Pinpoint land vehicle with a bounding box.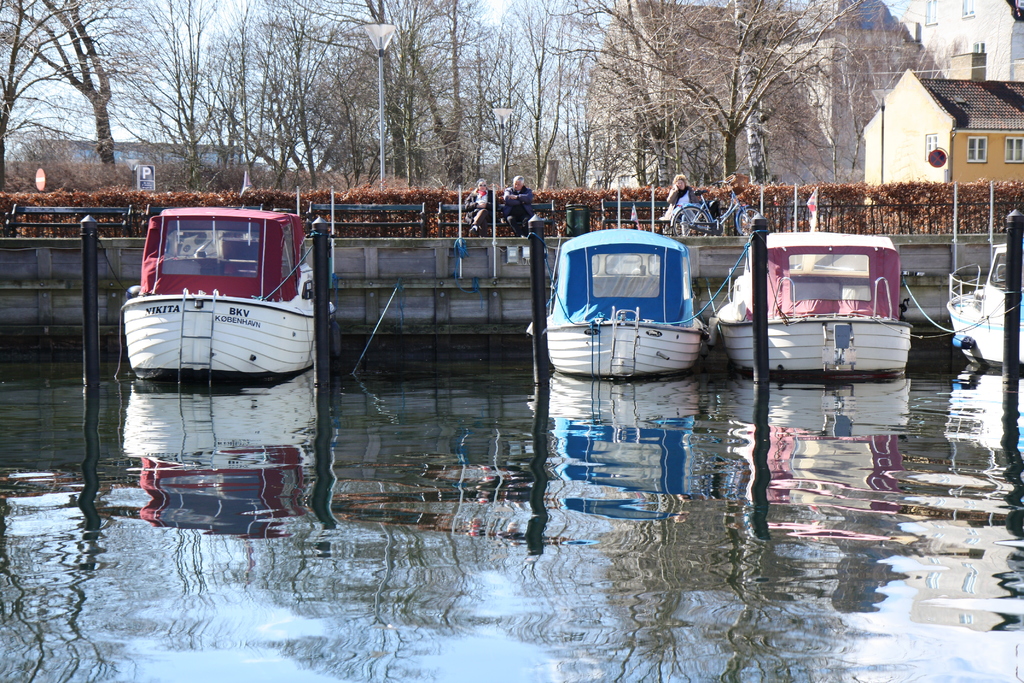
region(667, 179, 767, 236).
